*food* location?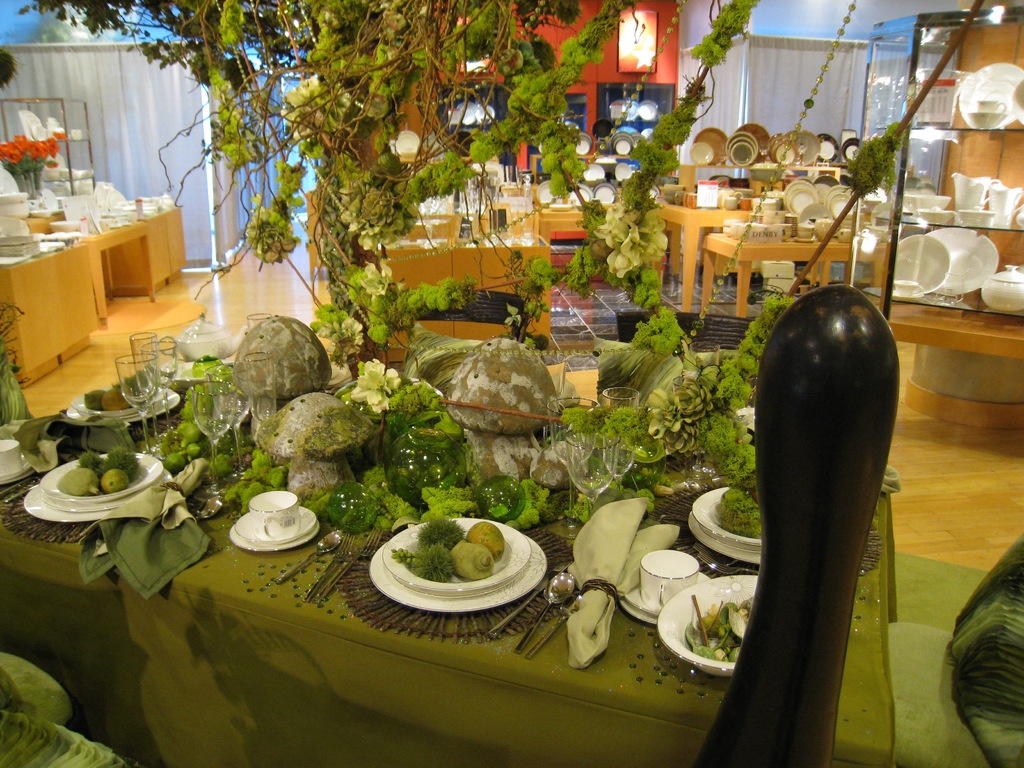
683 595 758 666
